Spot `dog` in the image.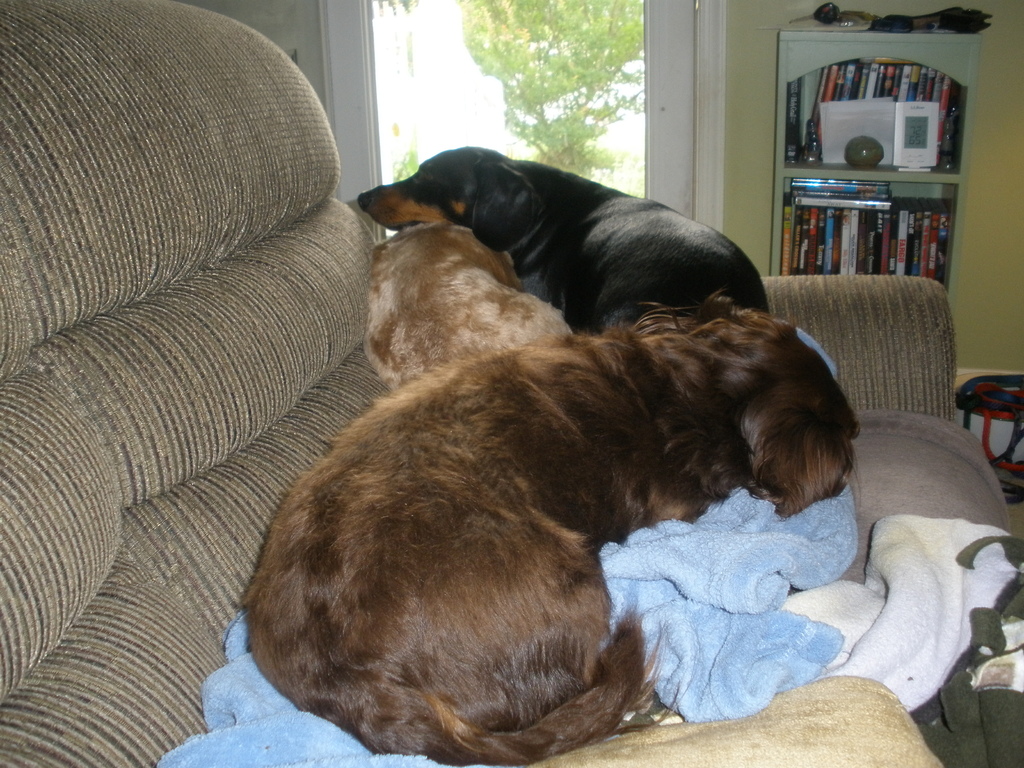
`dog` found at {"x1": 234, "y1": 288, "x2": 866, "y2": 765}.
